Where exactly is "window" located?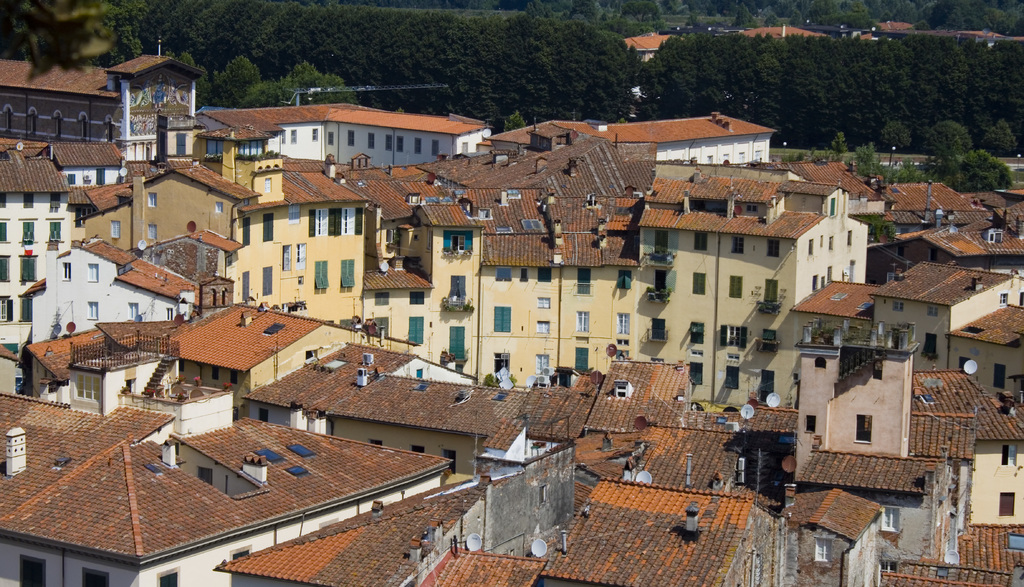
Its bounding box is [x1=764, y1=273, x2=782, y2=303].
